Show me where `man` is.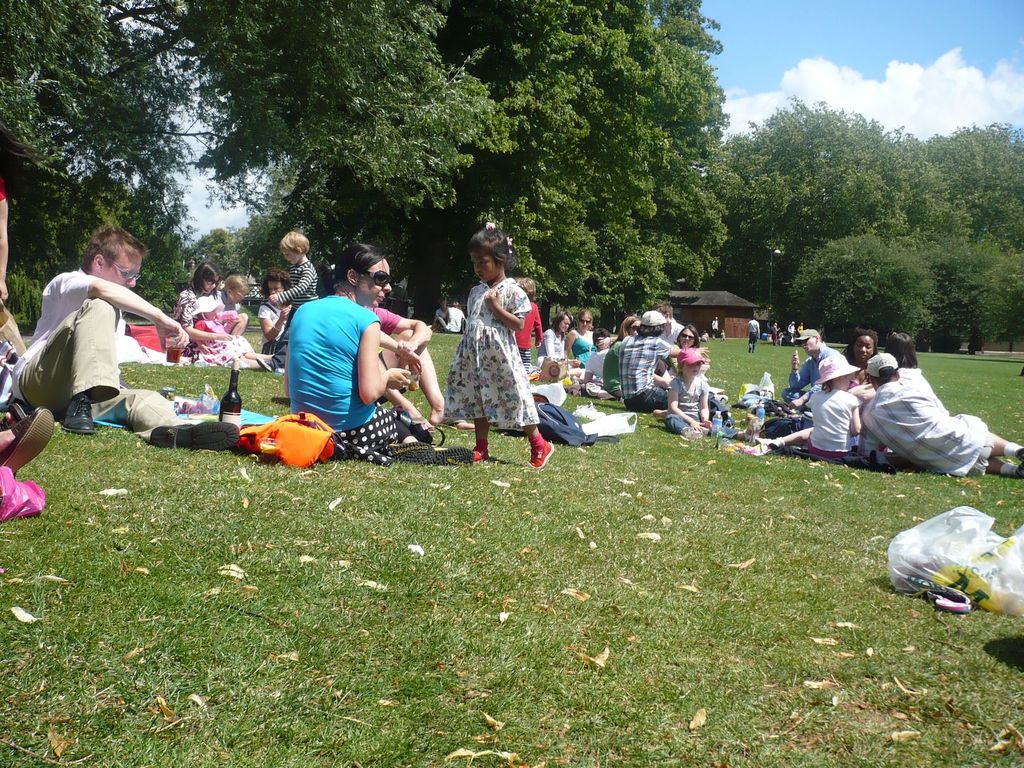
`man` is at [left=780, top=329, right=844, bottom=413].
